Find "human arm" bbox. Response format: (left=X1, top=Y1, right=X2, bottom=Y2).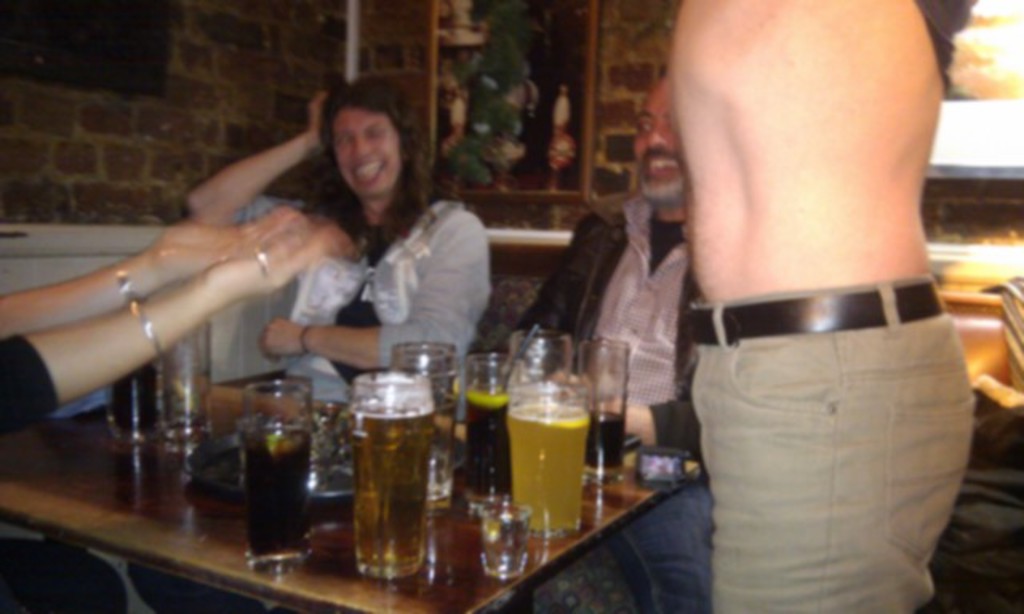
(left=514, top=209, right=602, bottom=333).
